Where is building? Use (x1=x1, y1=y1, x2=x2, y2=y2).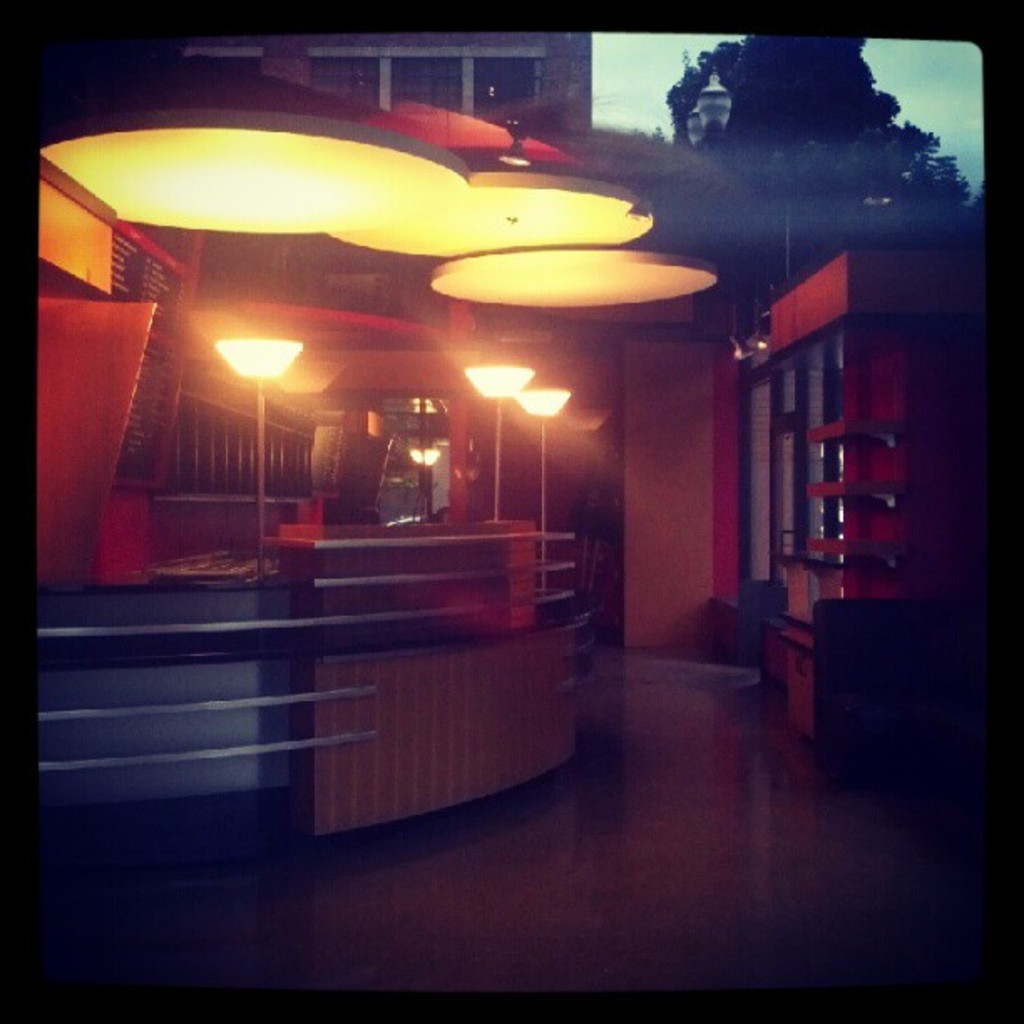
(x1=169, y1=32, x2=589, y2=136).
